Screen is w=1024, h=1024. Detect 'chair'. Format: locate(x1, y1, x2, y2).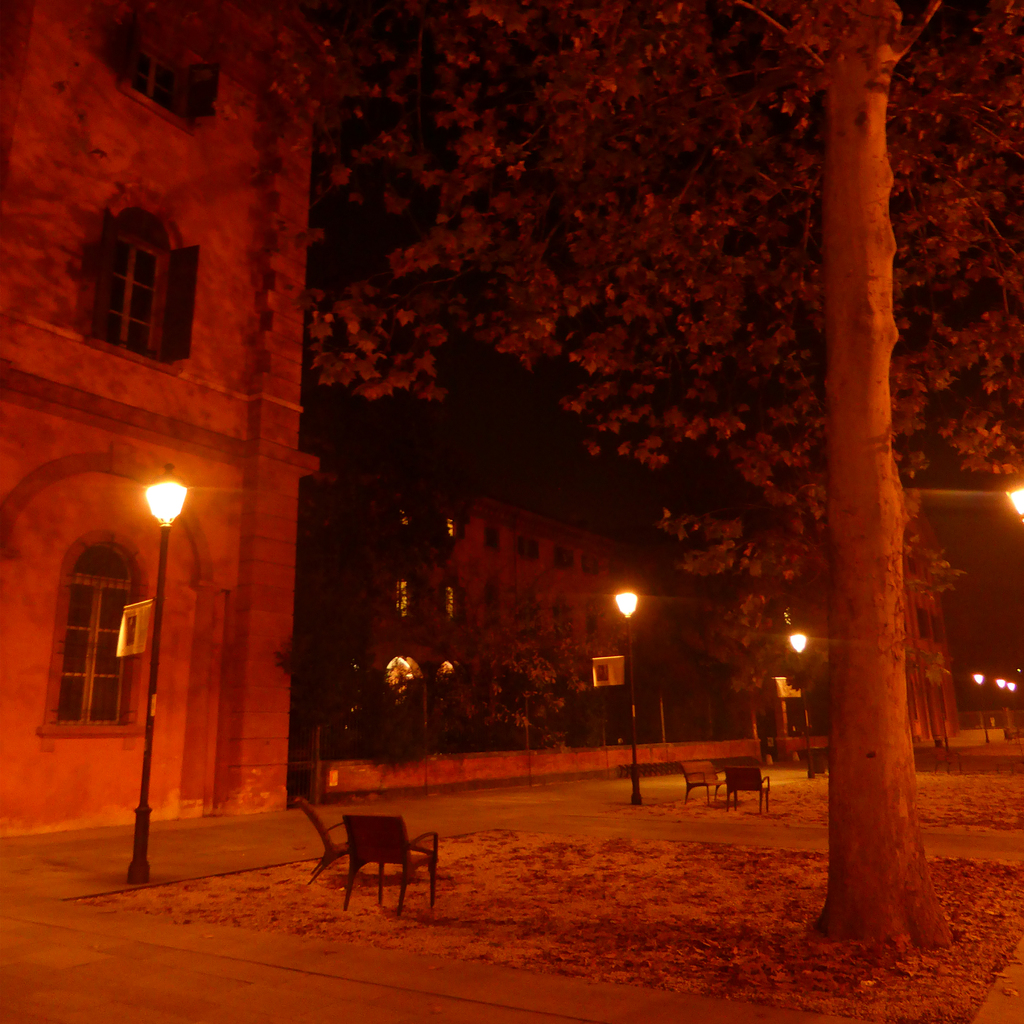
locate(313, 808, 475, 913).
